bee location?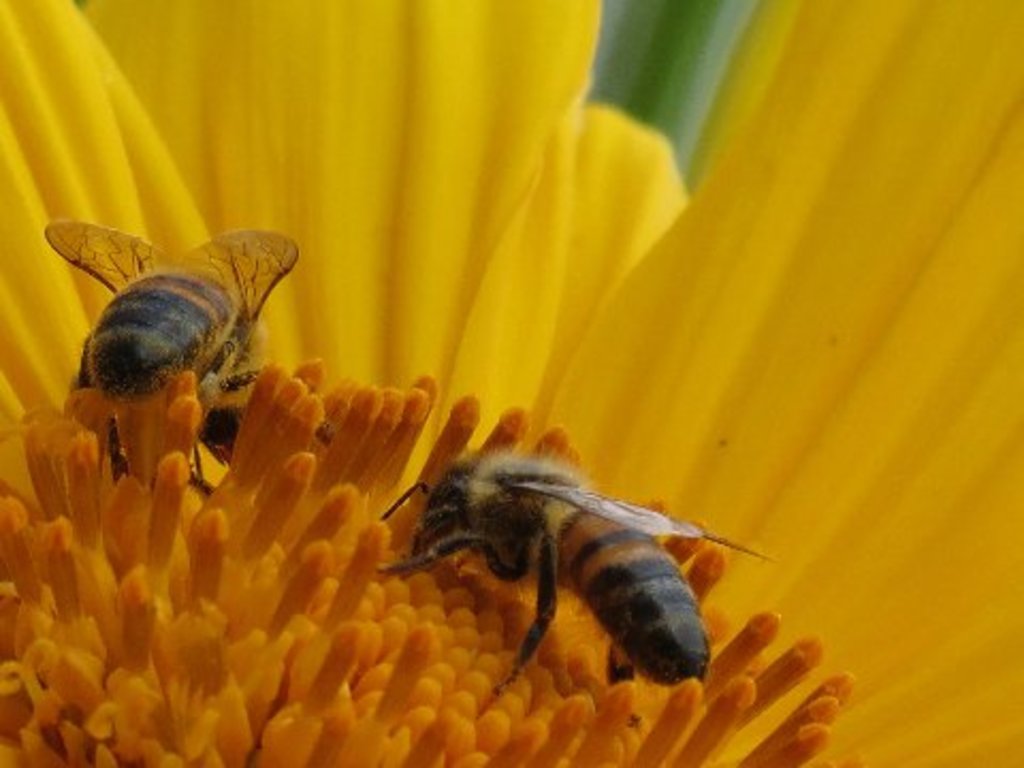
34:215:301:491
